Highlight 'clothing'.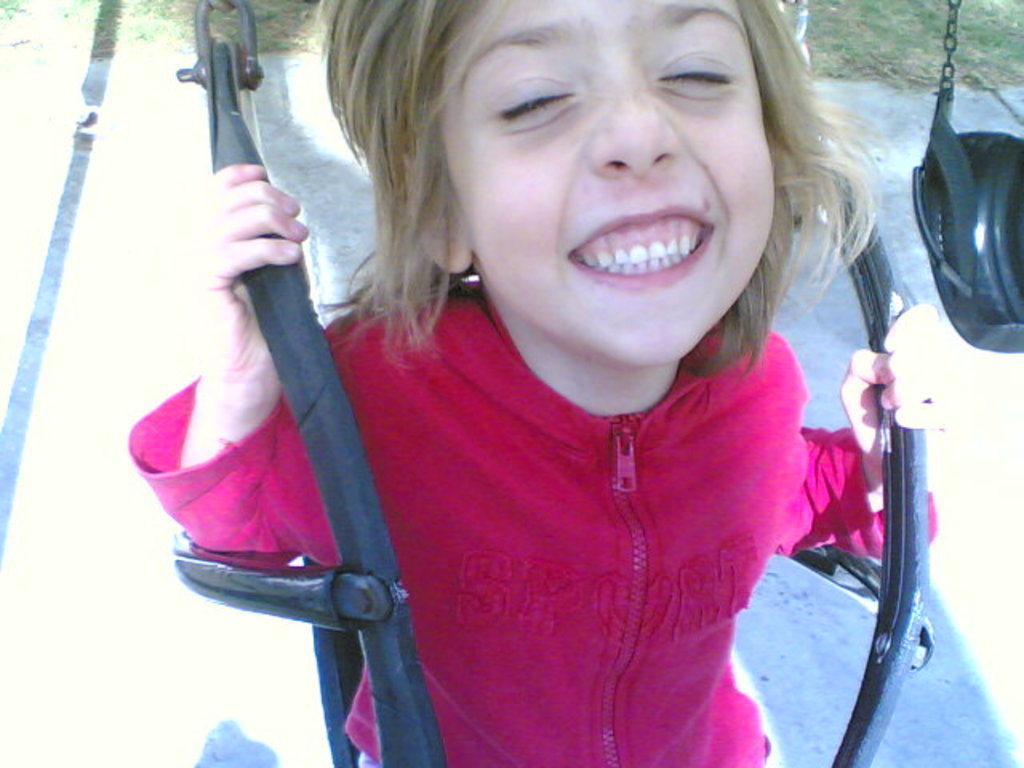
Highlighted region: rect(328, 278, 861, 731).
